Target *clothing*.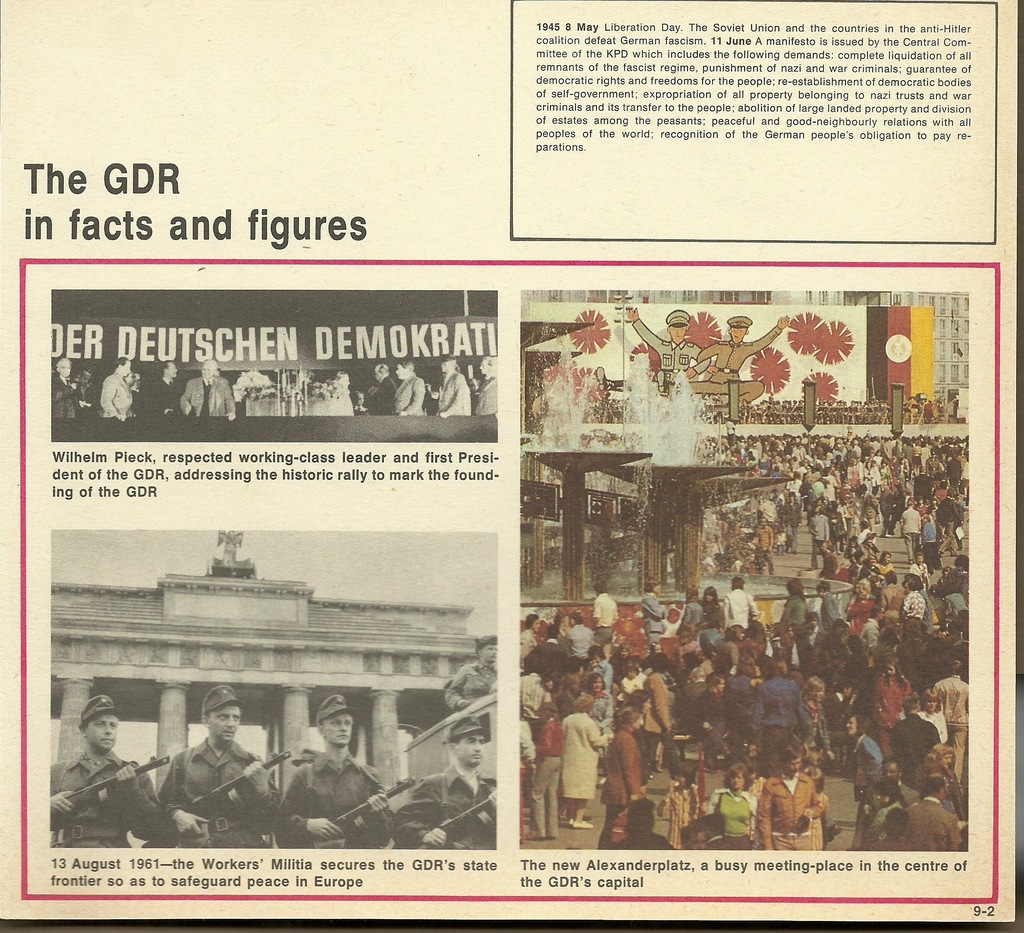
Target region: pyautogui.locateOnScreen(754, 773, 819, 850).
